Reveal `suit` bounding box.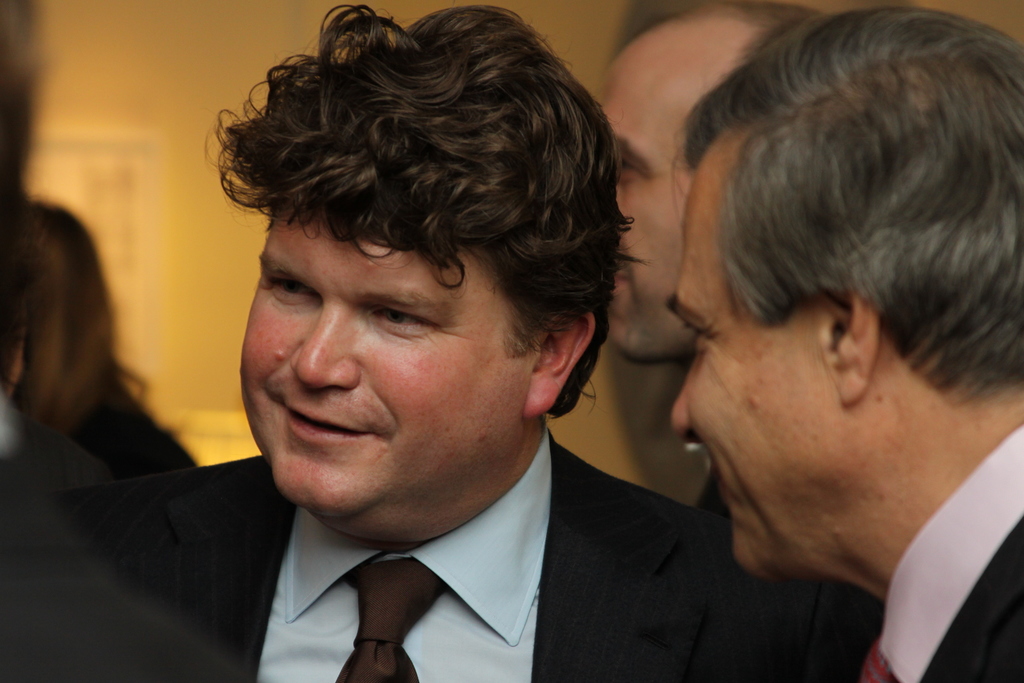
Revealed: pyautogui.locateOnScreen(75, 421, 799, 670).
